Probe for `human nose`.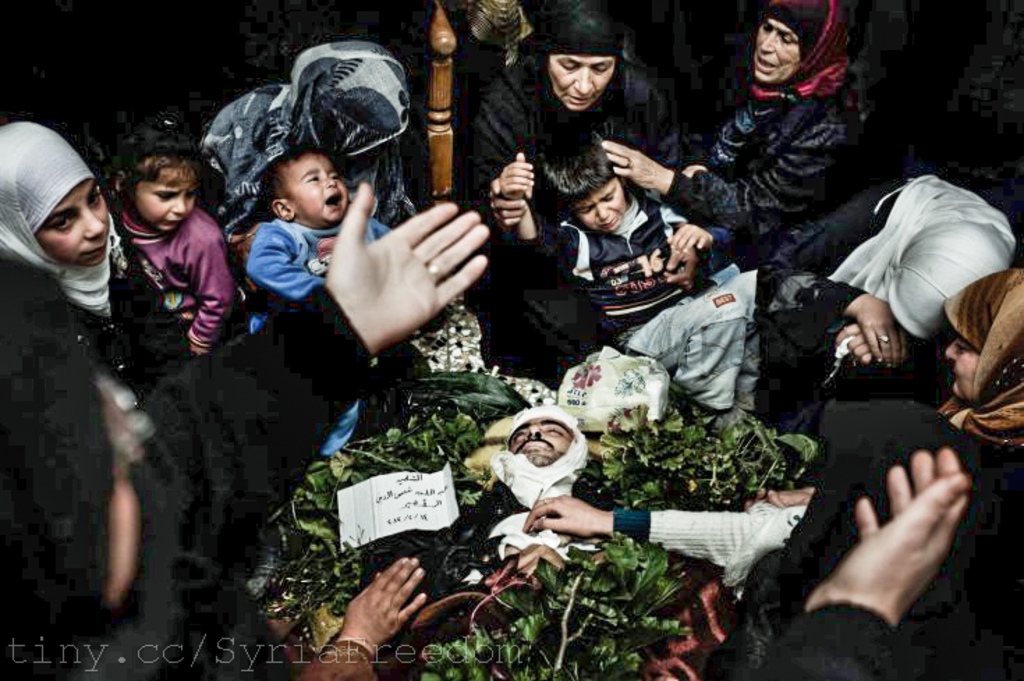
Probe result: detection(945, 340, 957, 358).
